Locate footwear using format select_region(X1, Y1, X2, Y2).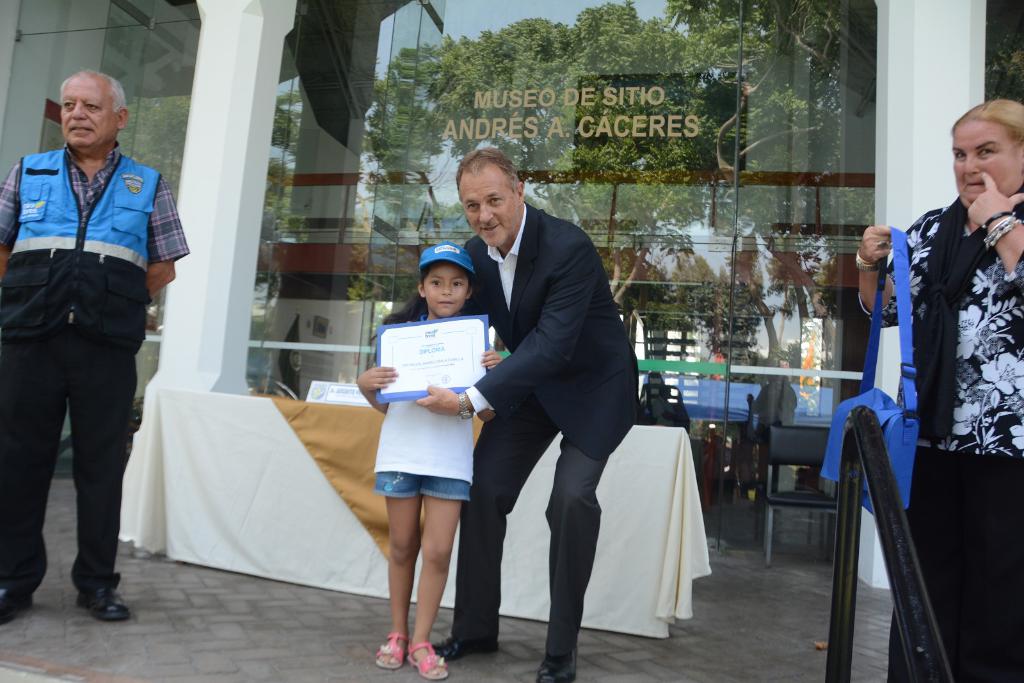
select_region(374, 632, 404, 669).
